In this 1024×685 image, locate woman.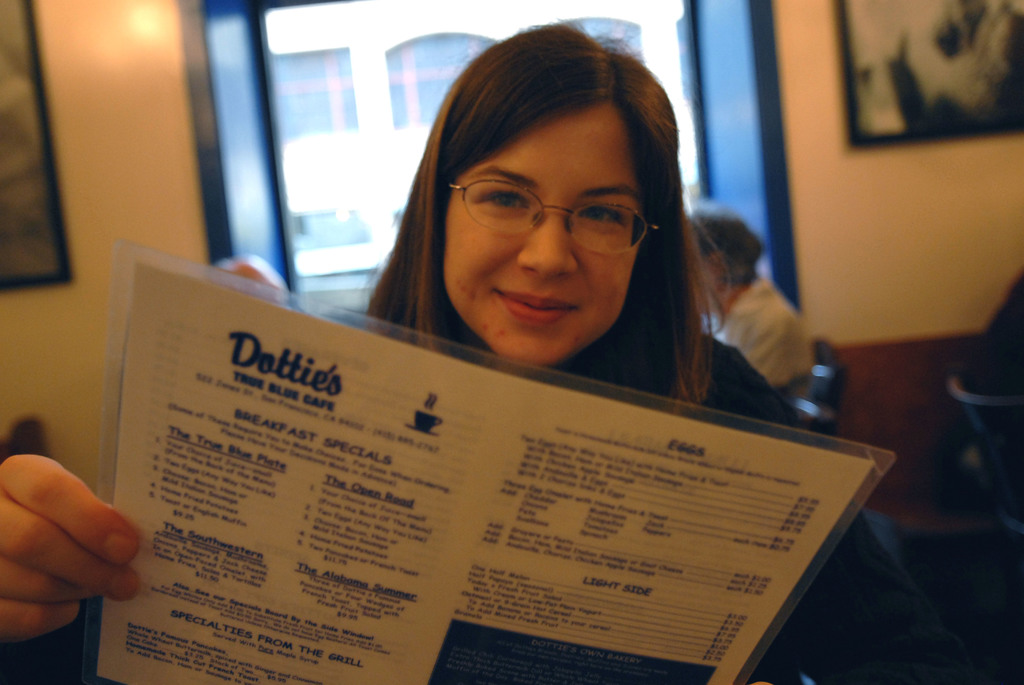
Bounding box: [0,15,943,684].
